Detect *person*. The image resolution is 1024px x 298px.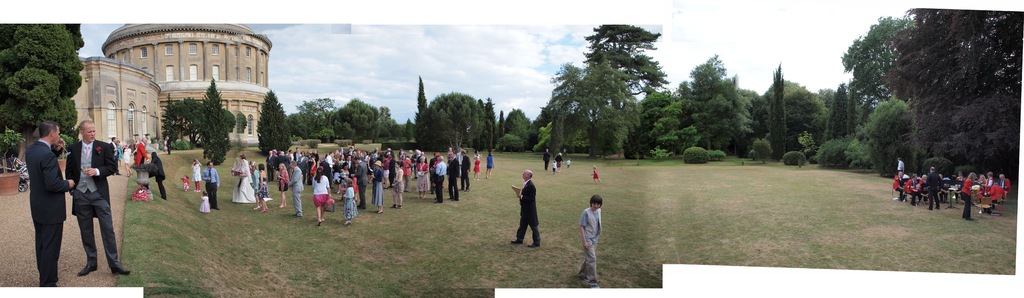
box(135, 138, 150, 166).
